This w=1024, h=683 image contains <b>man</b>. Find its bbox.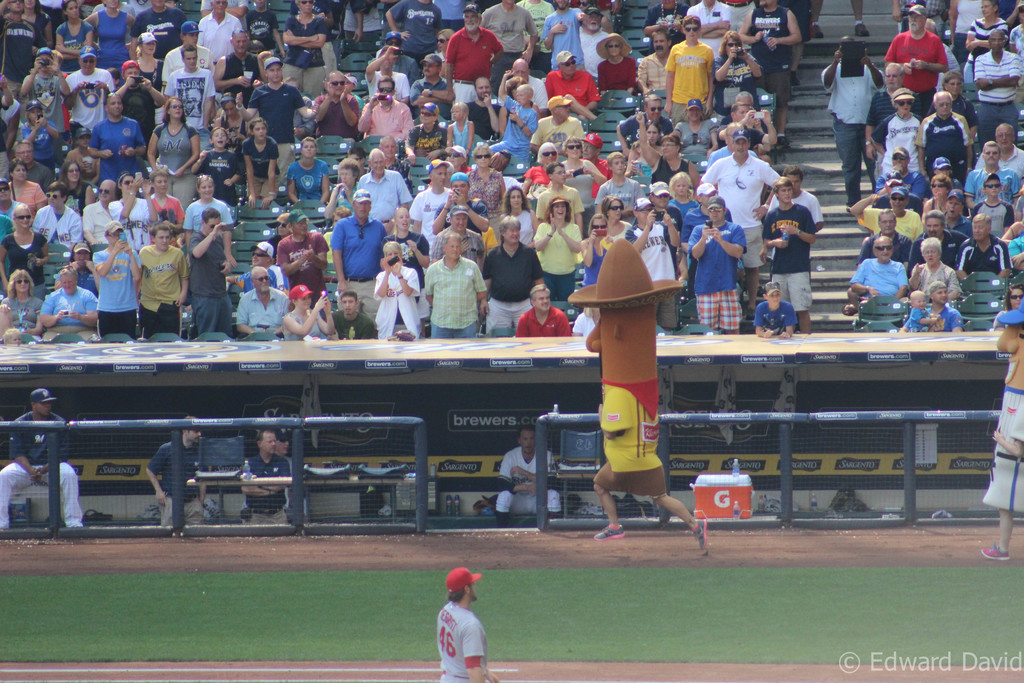
rect(92, 83, 151, 201).
